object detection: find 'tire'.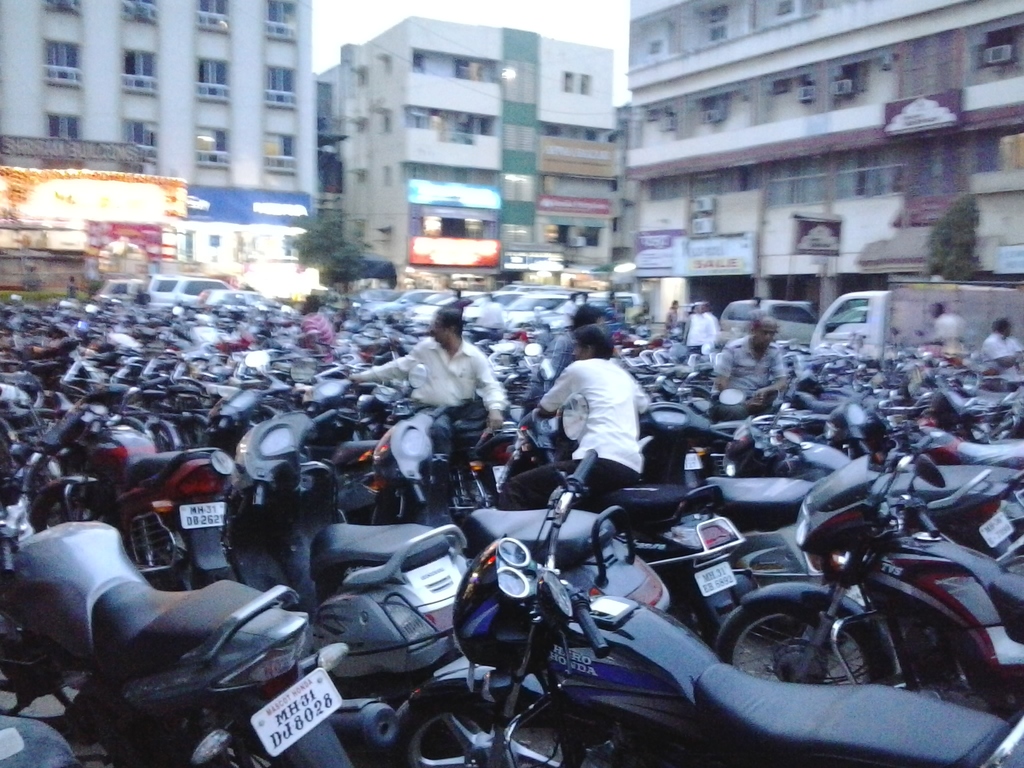
(x1=394, y1=686, x2=583, y2=767).
